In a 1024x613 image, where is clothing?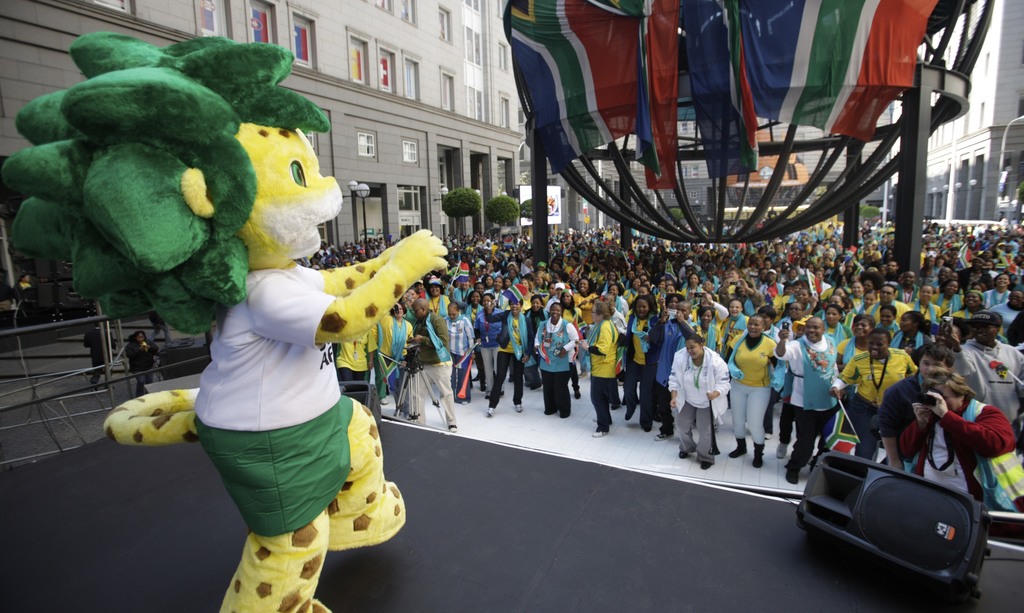
locate(191, 262, 348, 535).
